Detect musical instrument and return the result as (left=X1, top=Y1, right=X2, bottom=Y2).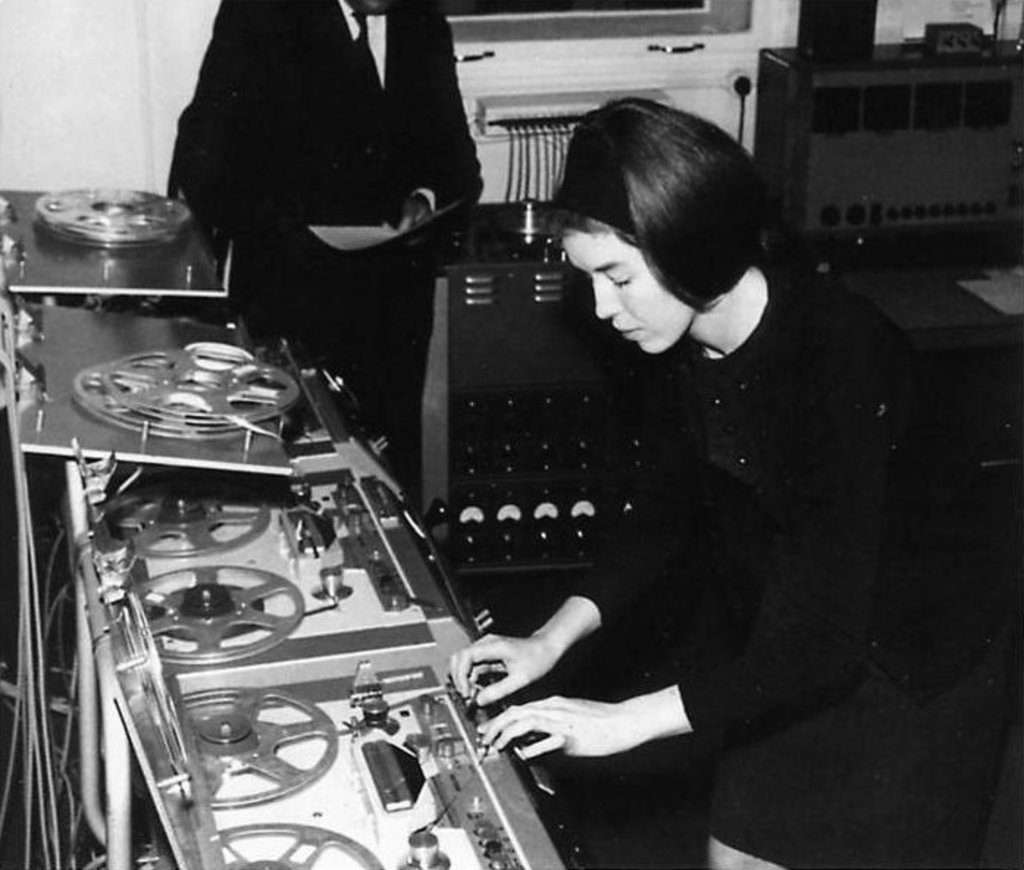
(left=9, top=303, right=300, bottom=500).
